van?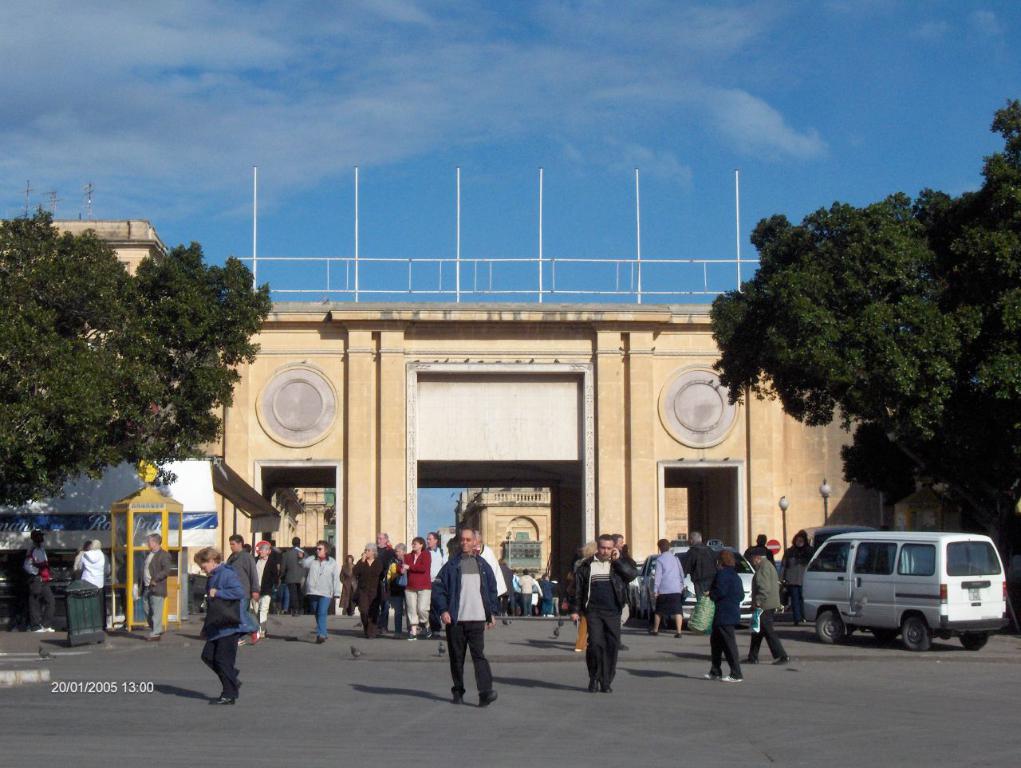
(798, 529, 1009, 652)
